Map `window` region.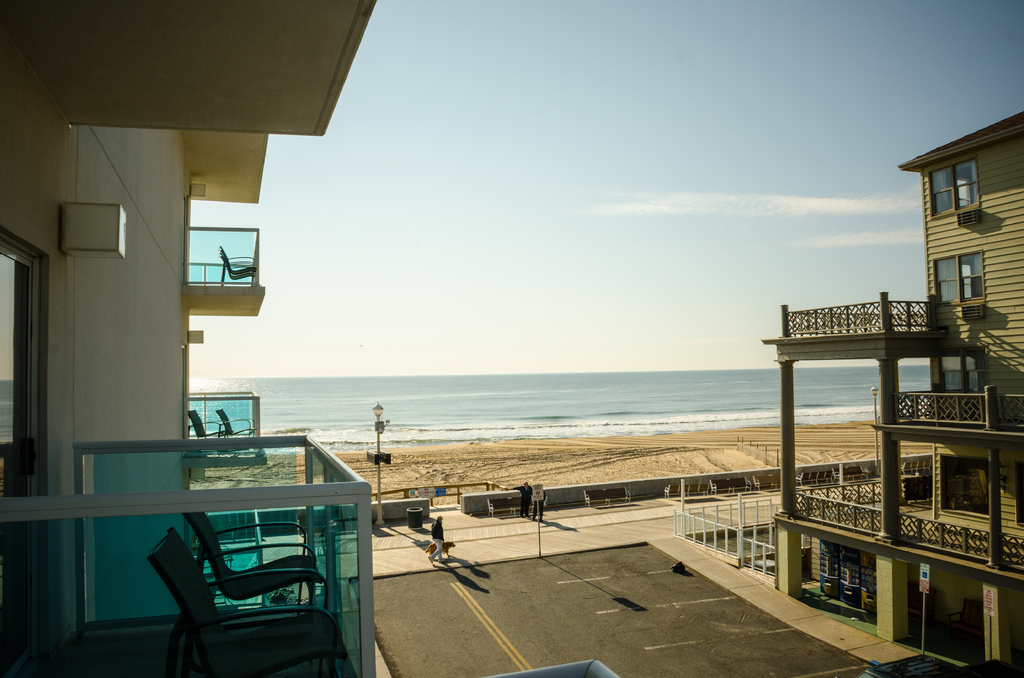
Mapped to {"left": 1013, "top": 463, "right": 1023, "bottom": 524}.
